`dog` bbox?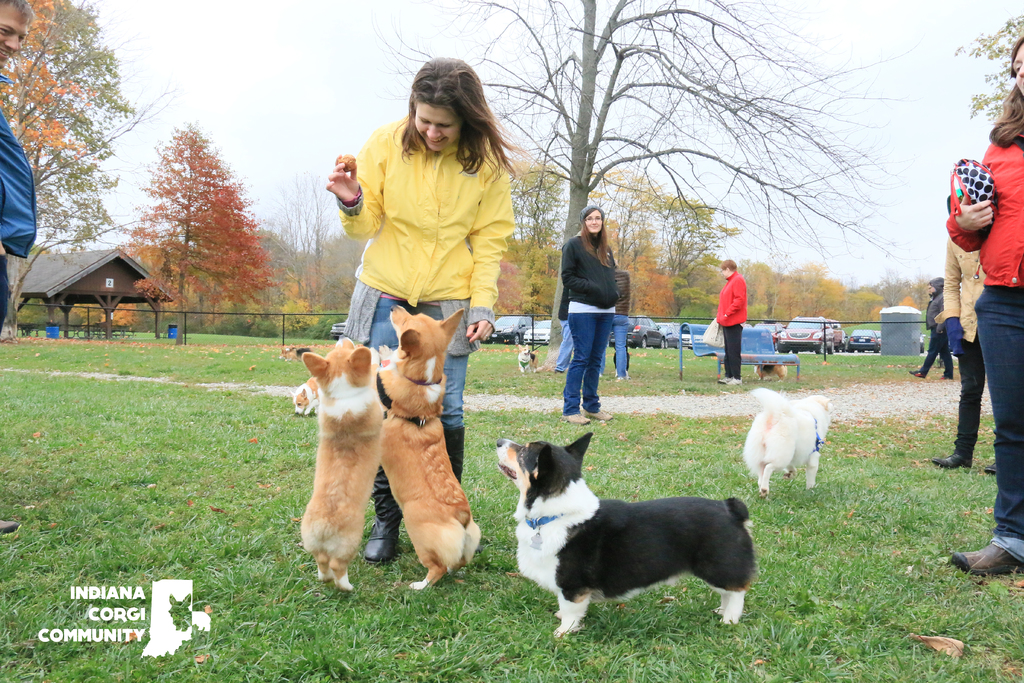
bbox=(495, 433, 761, 627)
